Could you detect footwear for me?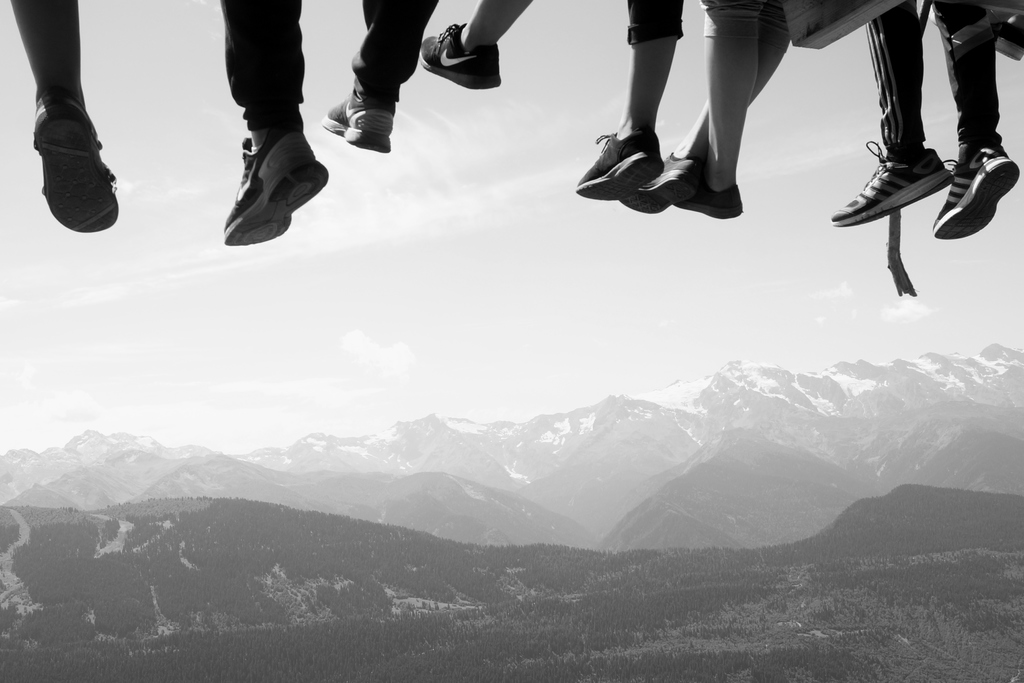
Detection result: (left=932, top=159, right=1023, bottom=248).
